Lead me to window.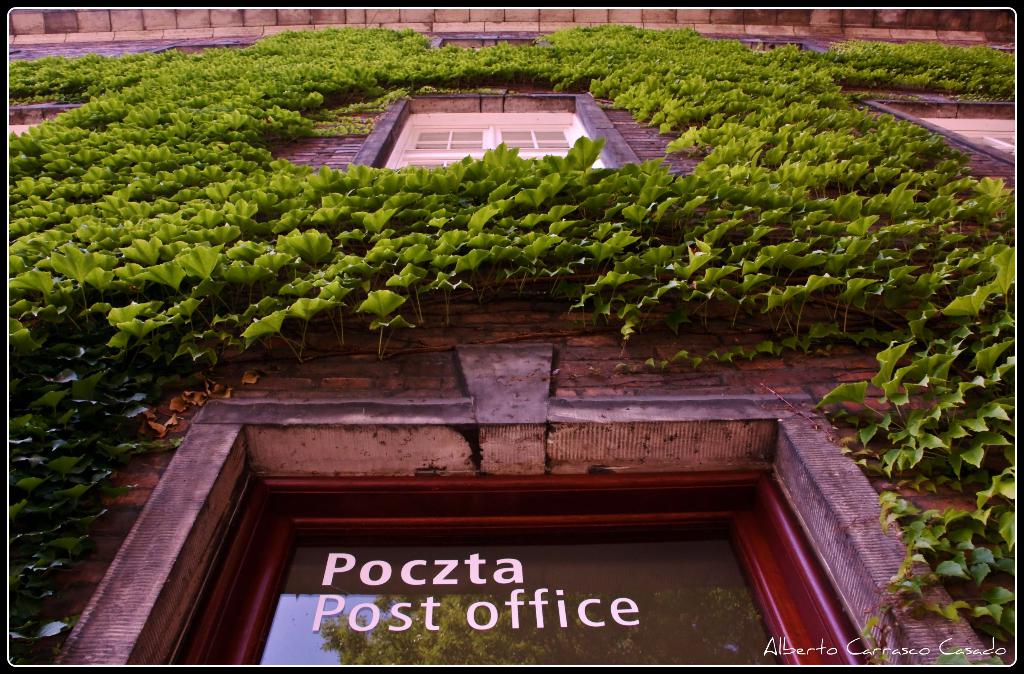
Lead to <box>379,111,606,174</box>.
